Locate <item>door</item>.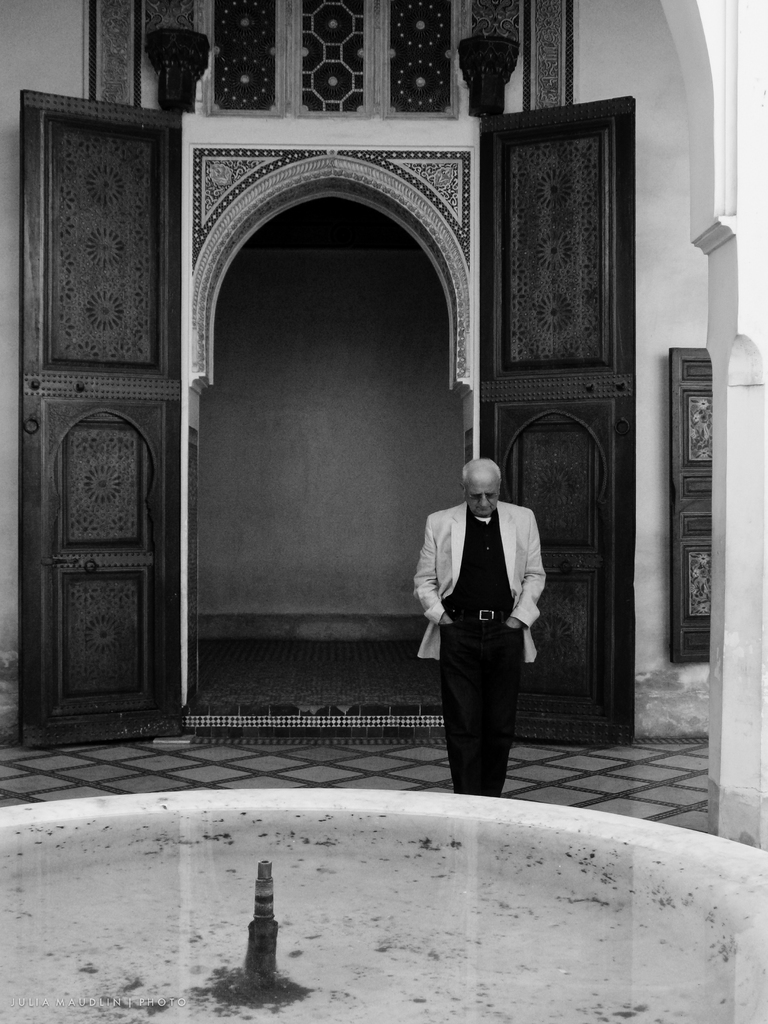
Bounding box: left=21, top=93, right=179, bottom=746.
